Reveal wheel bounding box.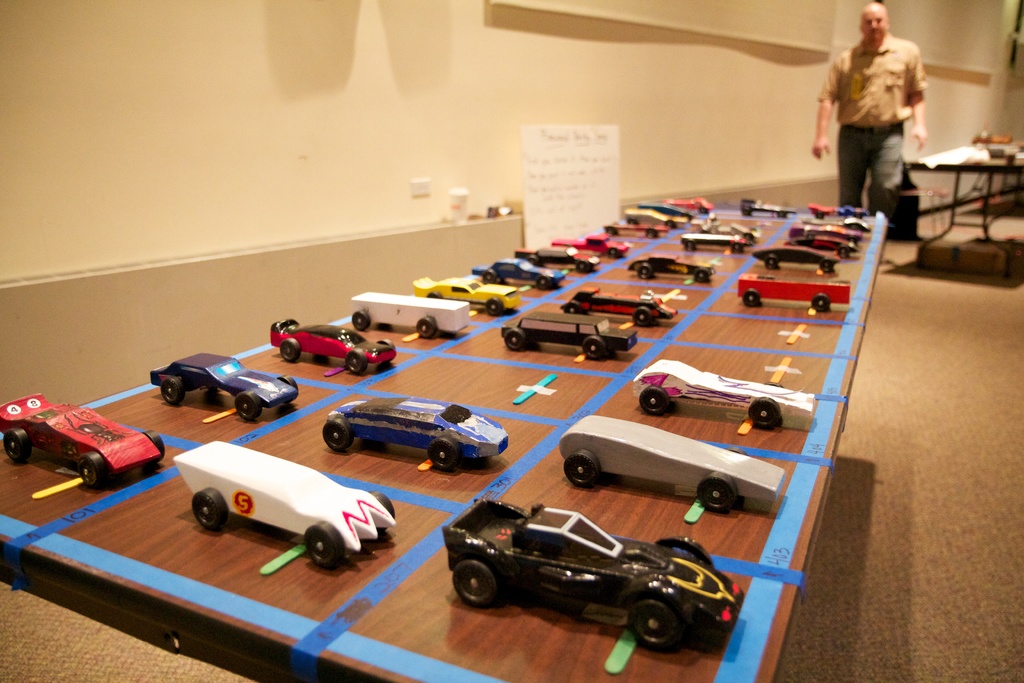
Revealed: l=635, t=263, r=653, b=282.
